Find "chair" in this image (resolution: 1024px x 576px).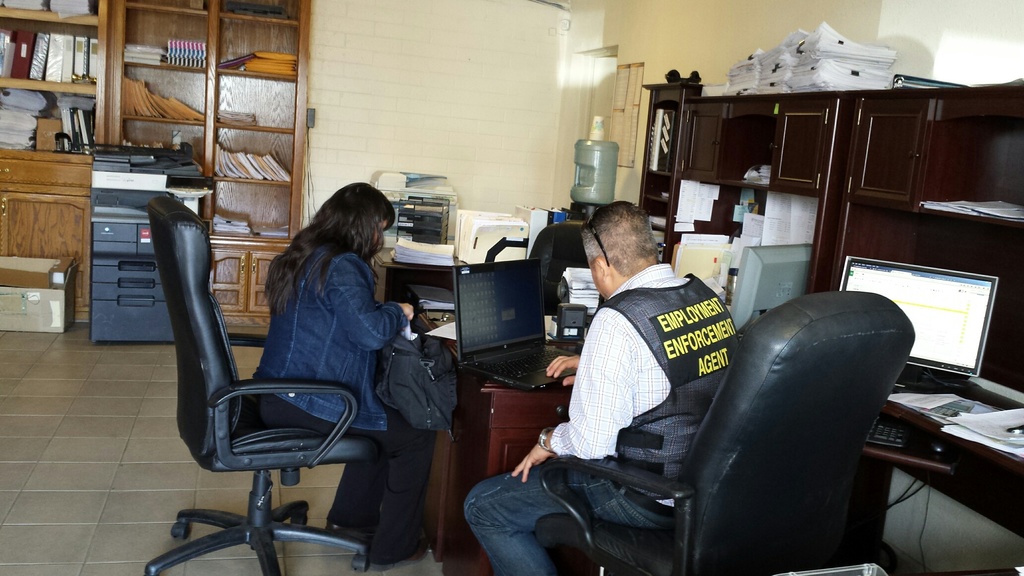
crop(532, 283, 915, 575).
